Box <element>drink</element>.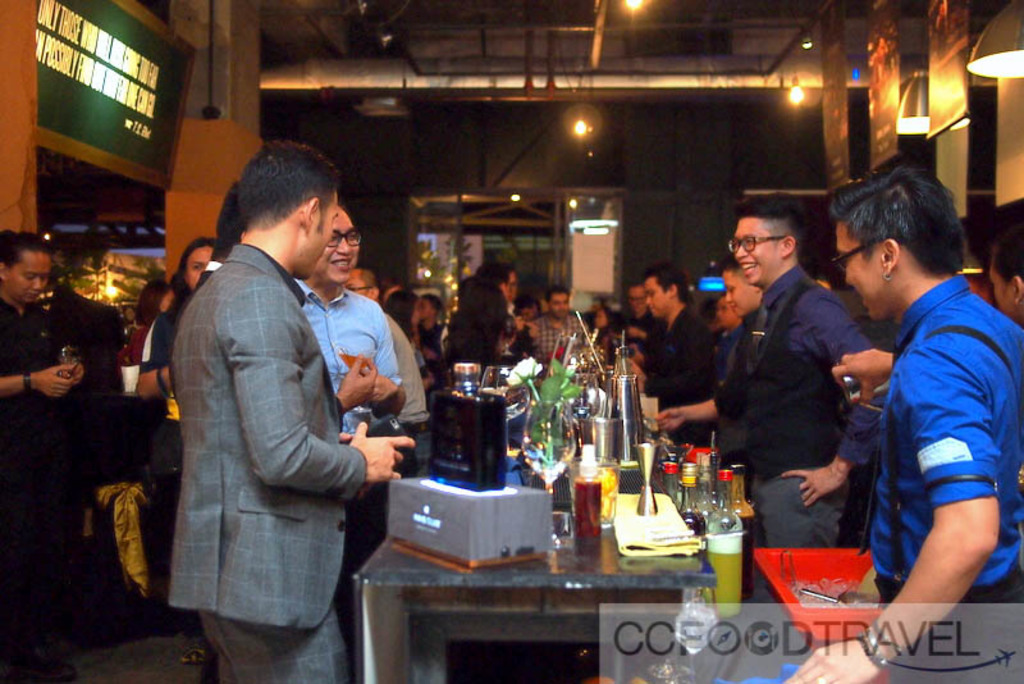
x1=681 y1=507 x2=692 y2=525.
